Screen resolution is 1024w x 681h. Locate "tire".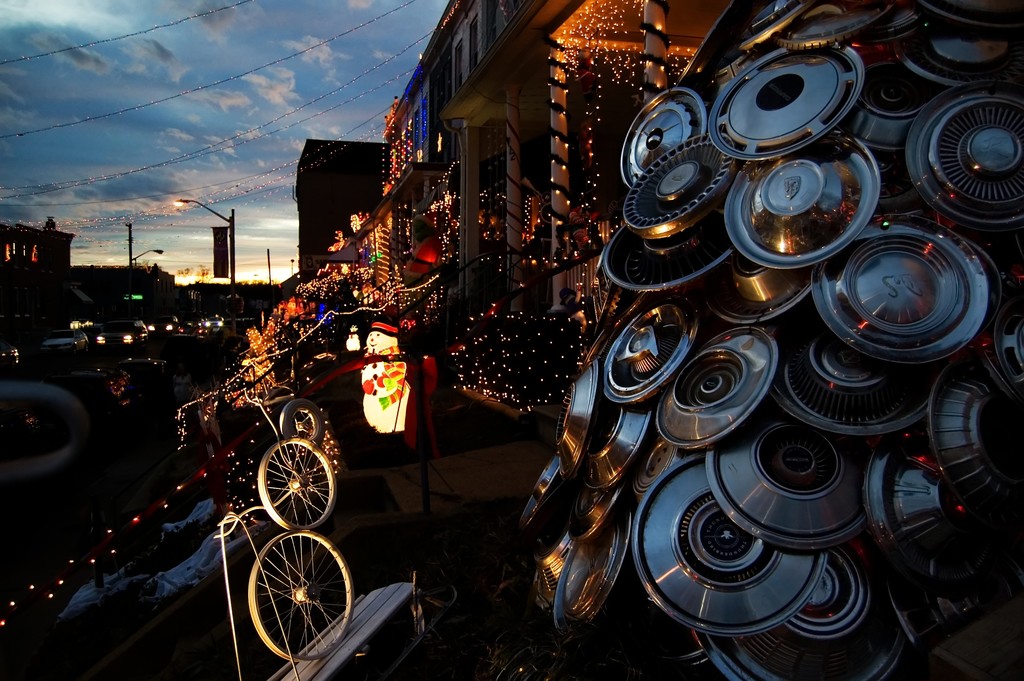
[left=257, top=439, right=333, bottom=529].
